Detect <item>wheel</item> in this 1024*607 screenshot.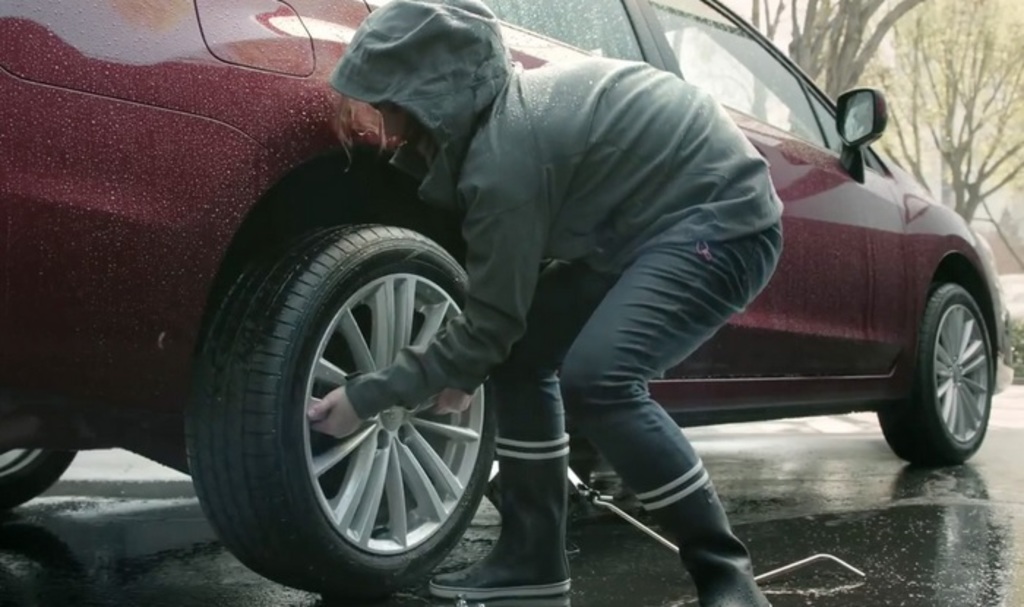
Detection: region(0, 445, 76, 513).
